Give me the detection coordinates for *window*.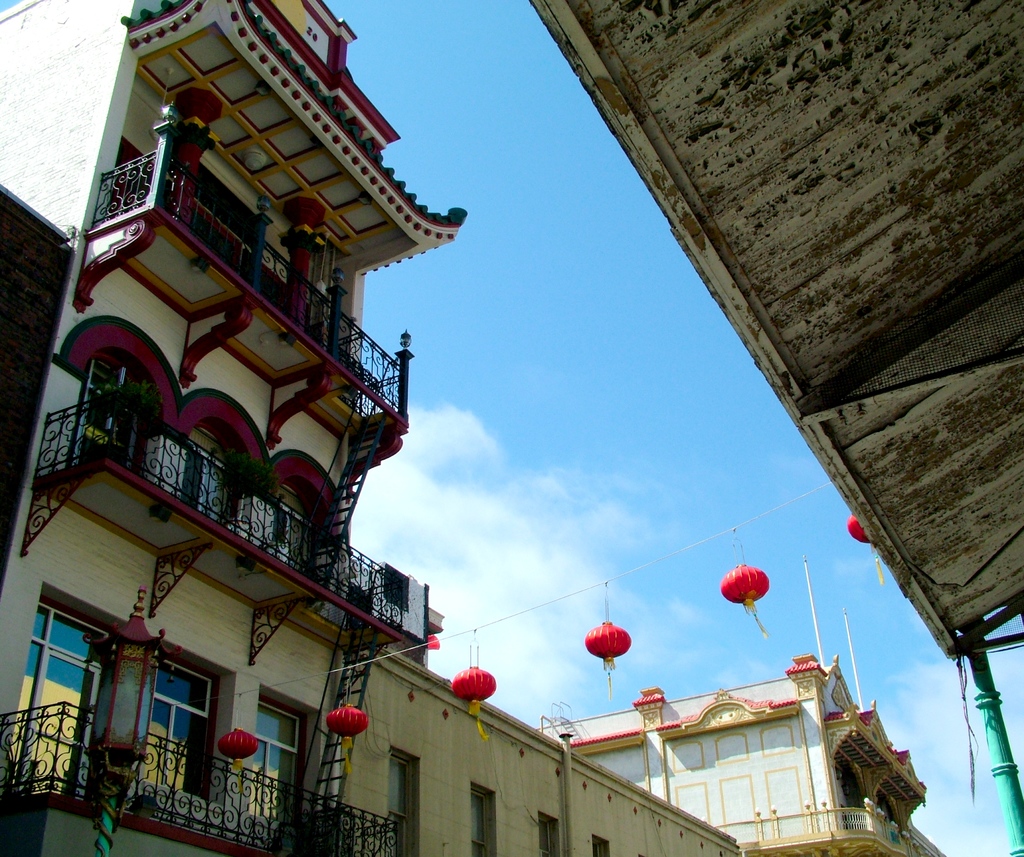
(left=12, top=606, right=106, bottom=787).
